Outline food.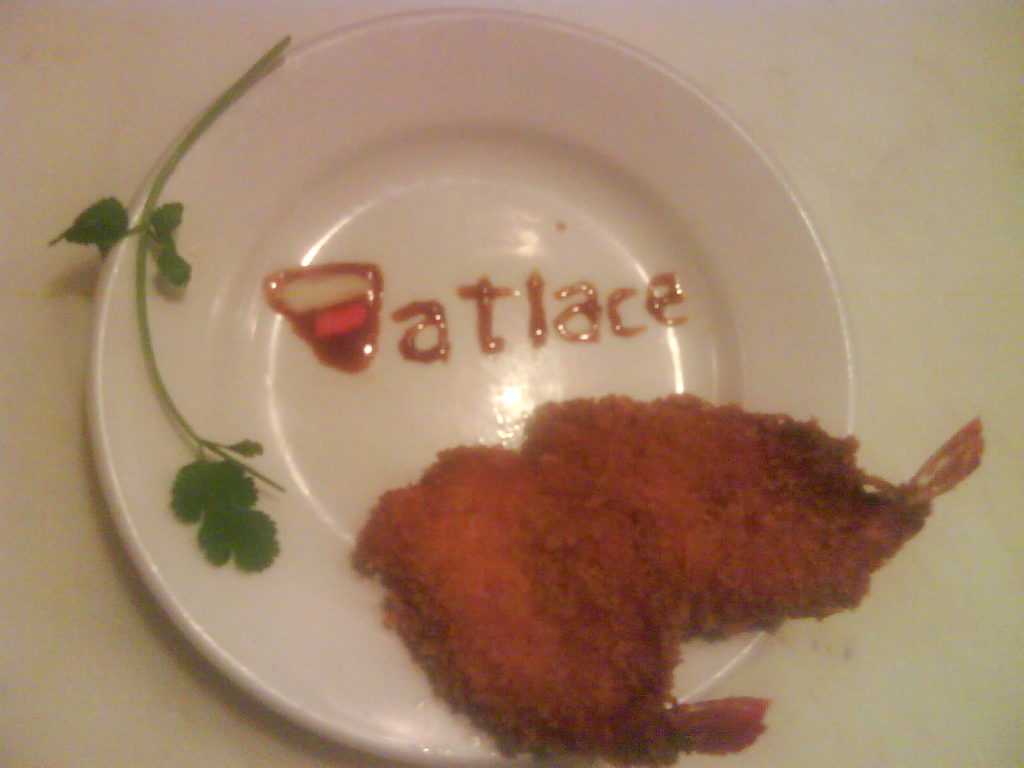
Outline: {"x1": 366, "y1": 367, "x2": 961, "y2": 739}.
